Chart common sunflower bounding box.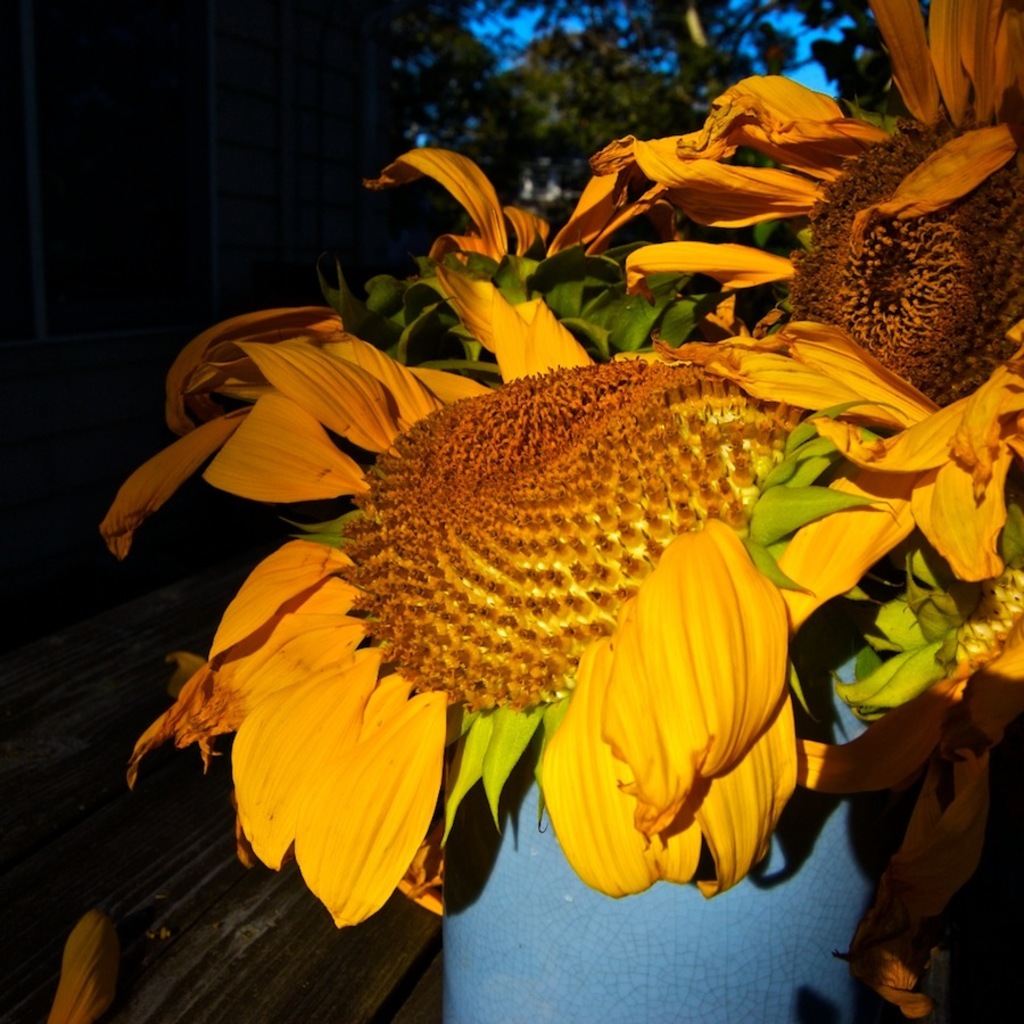
Charted: box=[97, 142, 920, 925].
